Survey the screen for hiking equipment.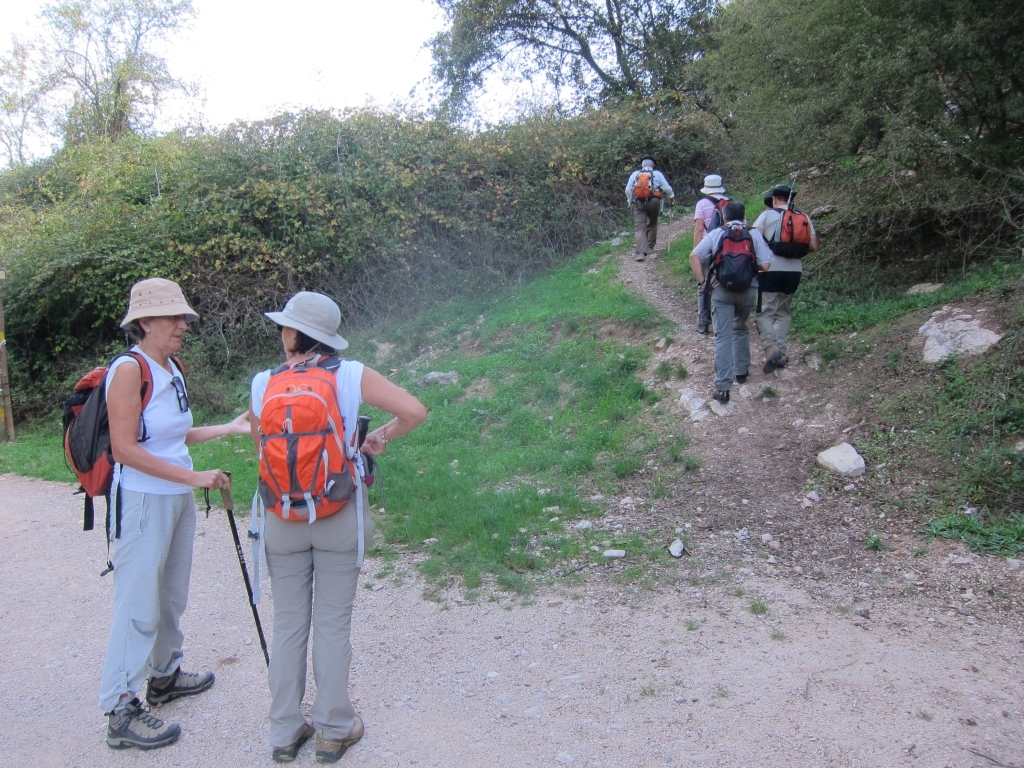
Survey found: left=758, top=204, right=808, bottom=261.
